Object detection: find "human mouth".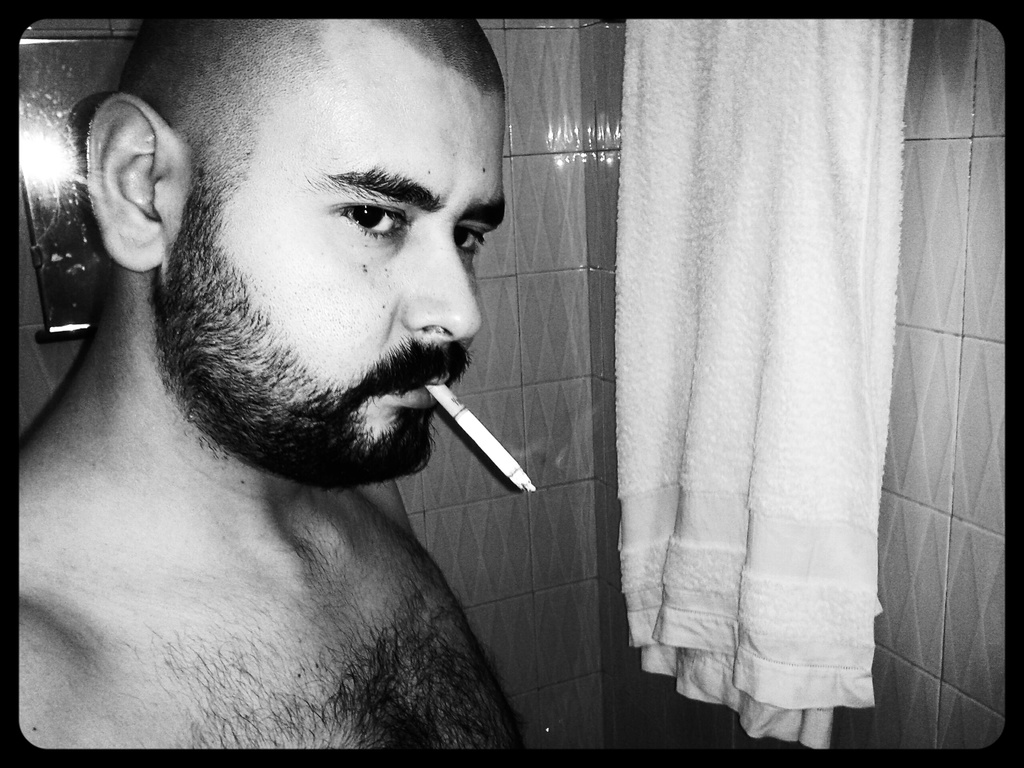
region(365, 344, 461, 418).
